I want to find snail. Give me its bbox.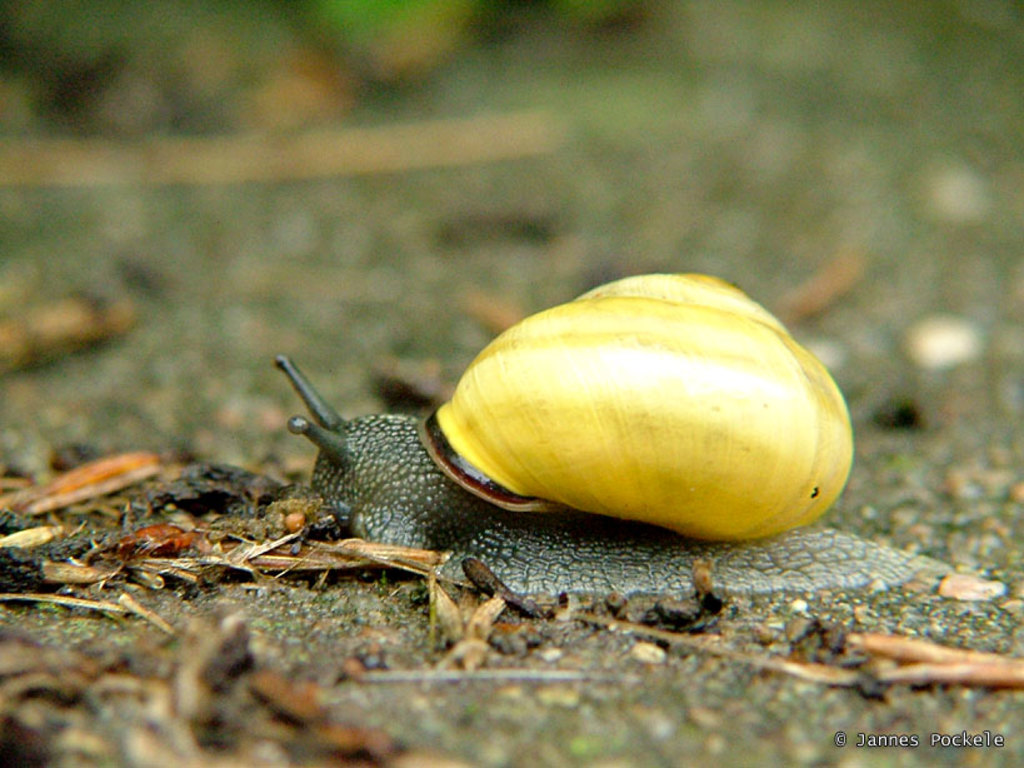
l=274, t=269, r=944, b=602.
